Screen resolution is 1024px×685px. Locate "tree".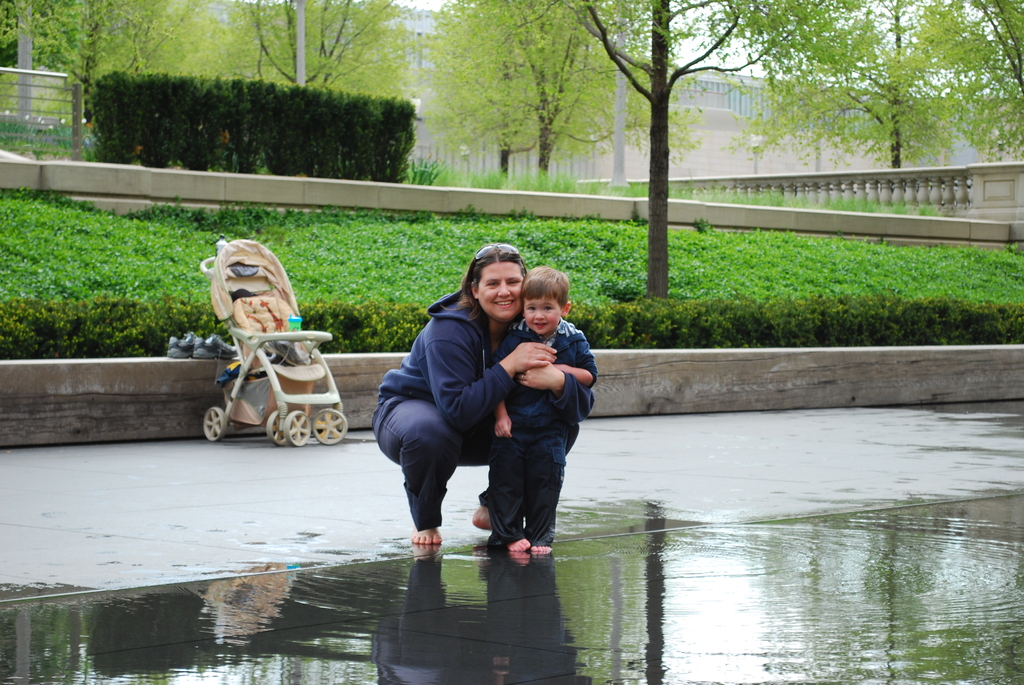
(167, 7, 221, 97).
